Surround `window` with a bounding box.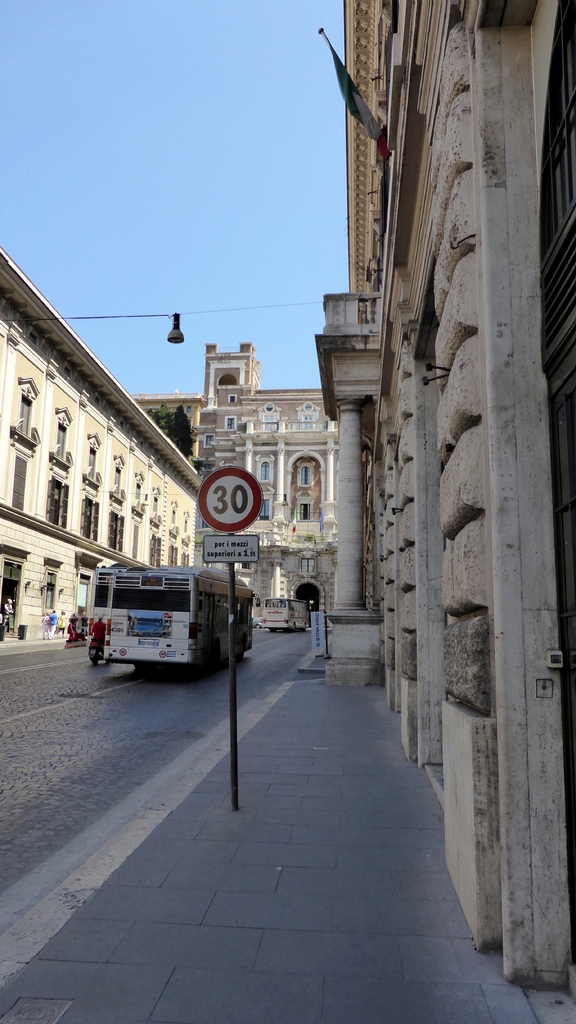
detection(235, 562, 256, 574).
